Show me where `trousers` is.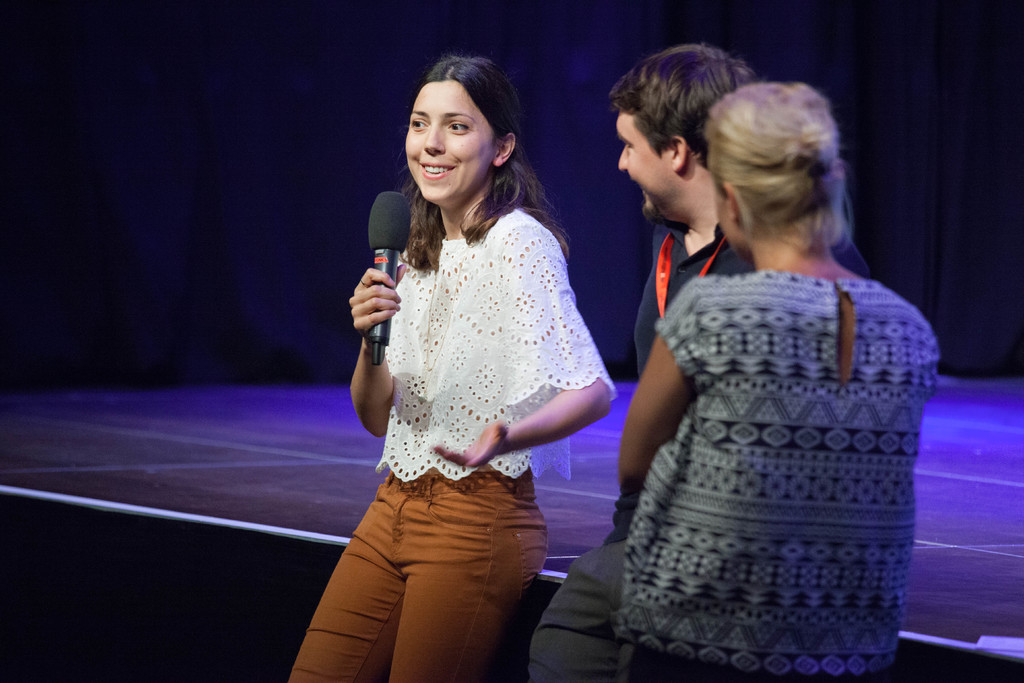
`trousers` is at 525 536 633 682.
